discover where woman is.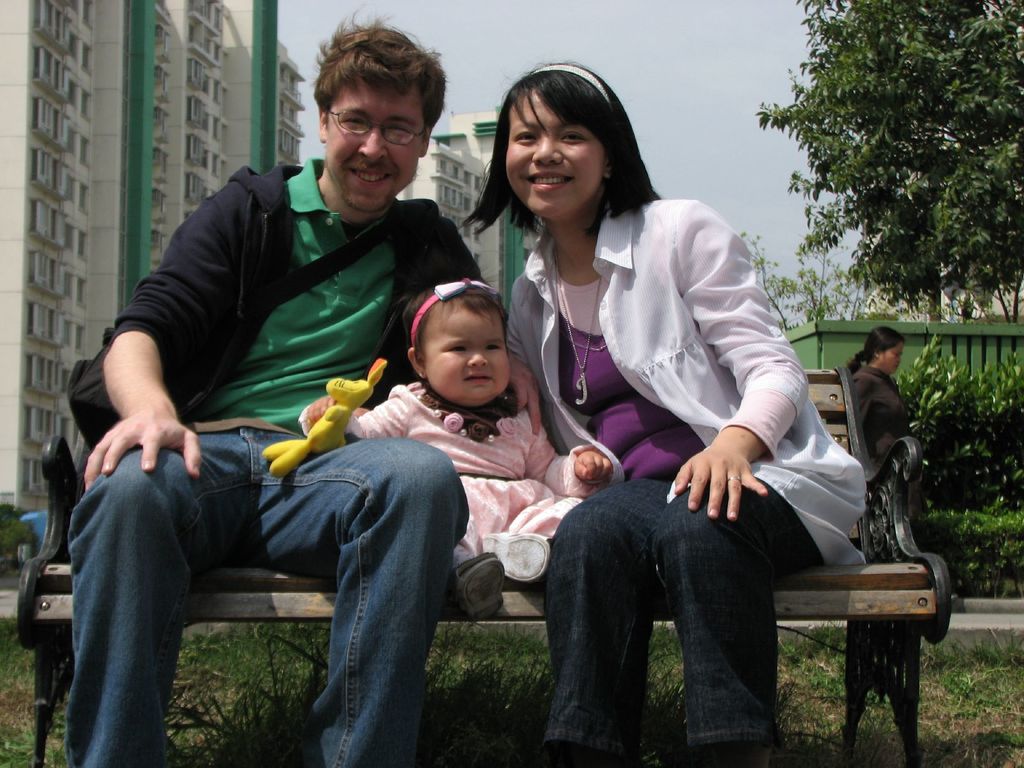
Discovered at <box>396,115,817,753</box>.
